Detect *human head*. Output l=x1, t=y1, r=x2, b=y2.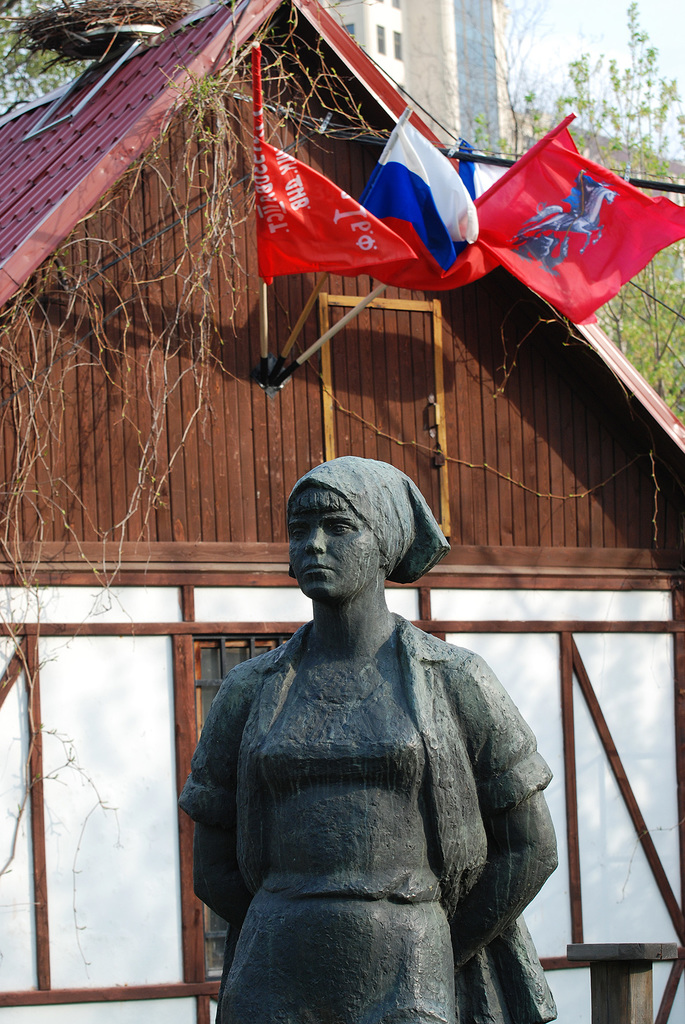
l=287, t=456, r=416, b=598.
